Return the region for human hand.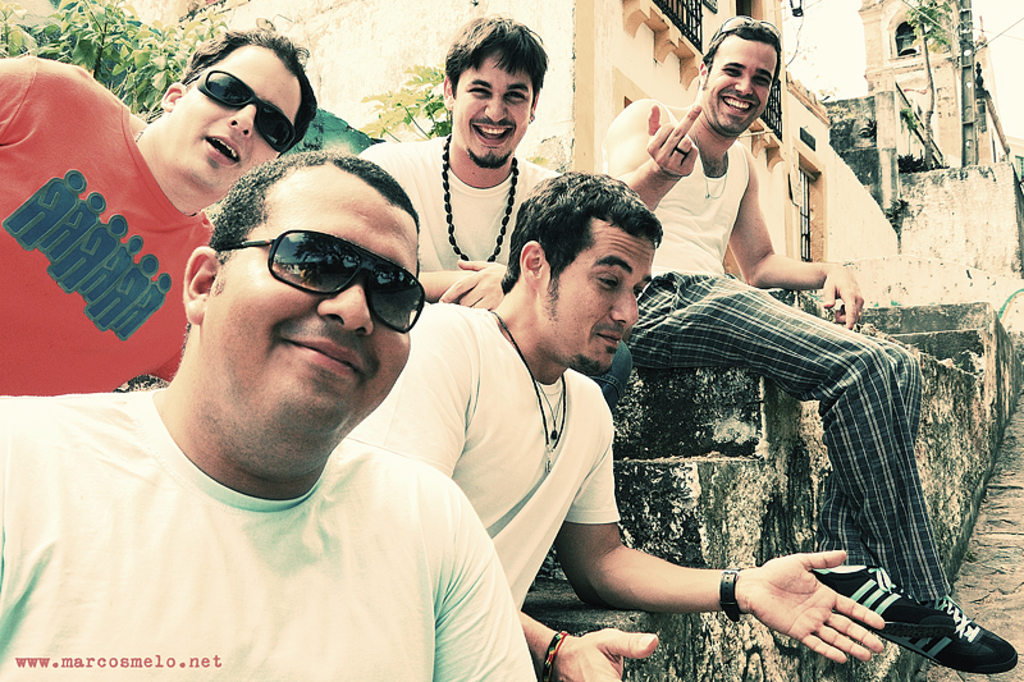
select_region(643, 102, 703, 183).
